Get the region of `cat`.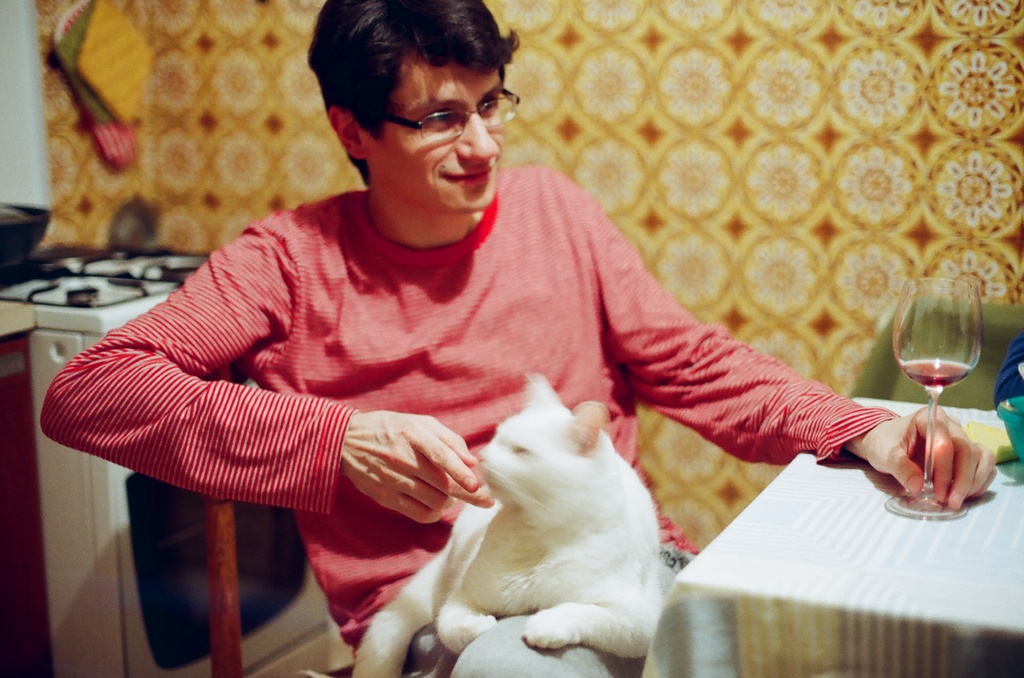
353 370 663 677.
